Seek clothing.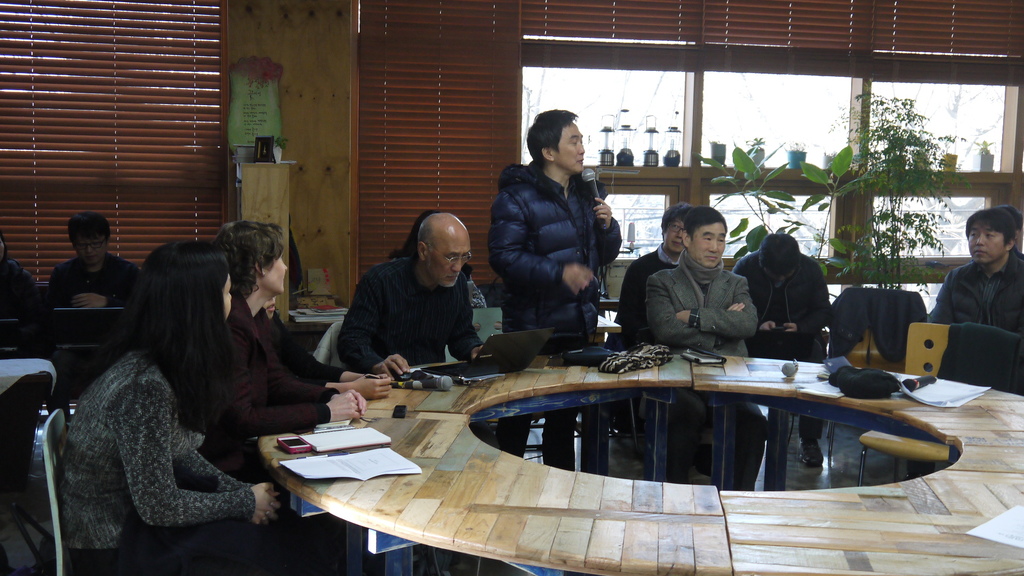
[x1=0, y1=255, x2=42, y2=311].
